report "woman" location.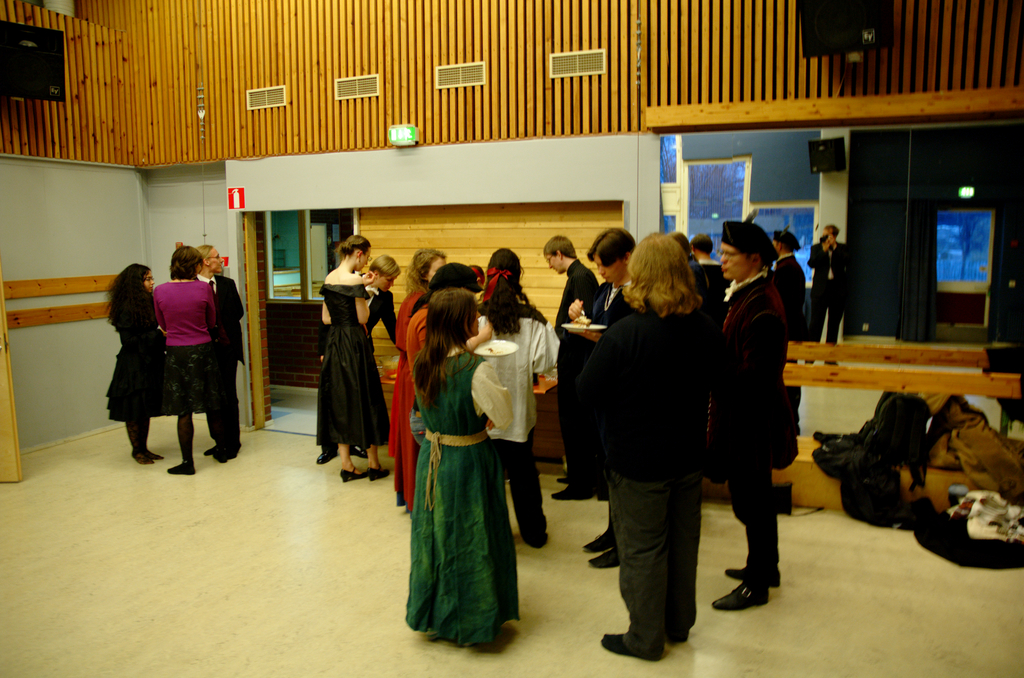
Report: 152 242 221 476.
